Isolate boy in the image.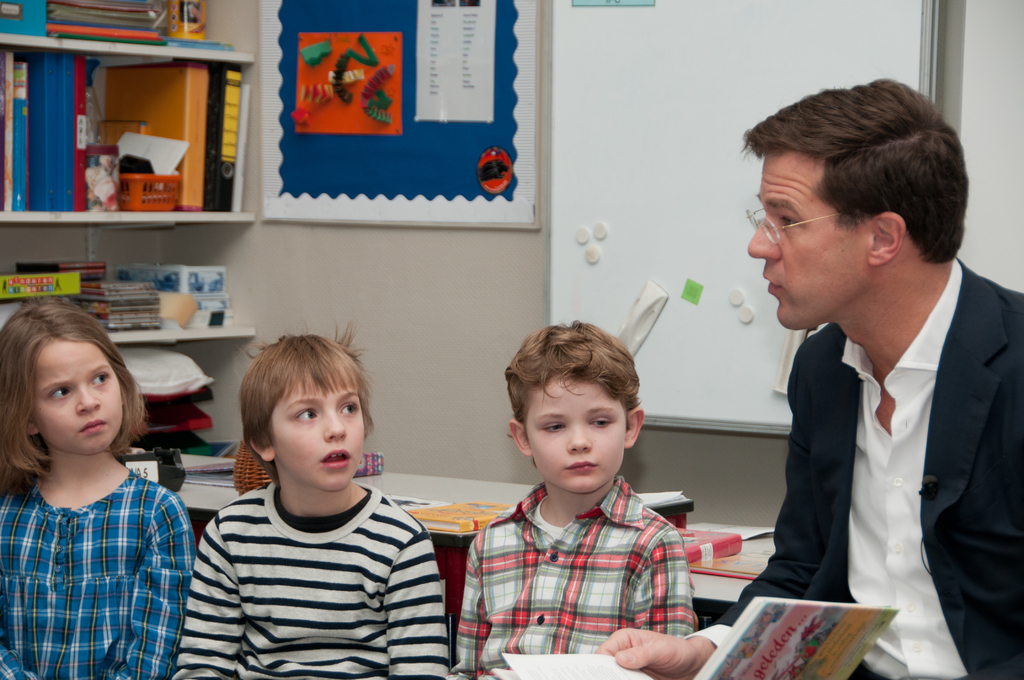
Isolated region: locate(463, 324, 710, 679).
